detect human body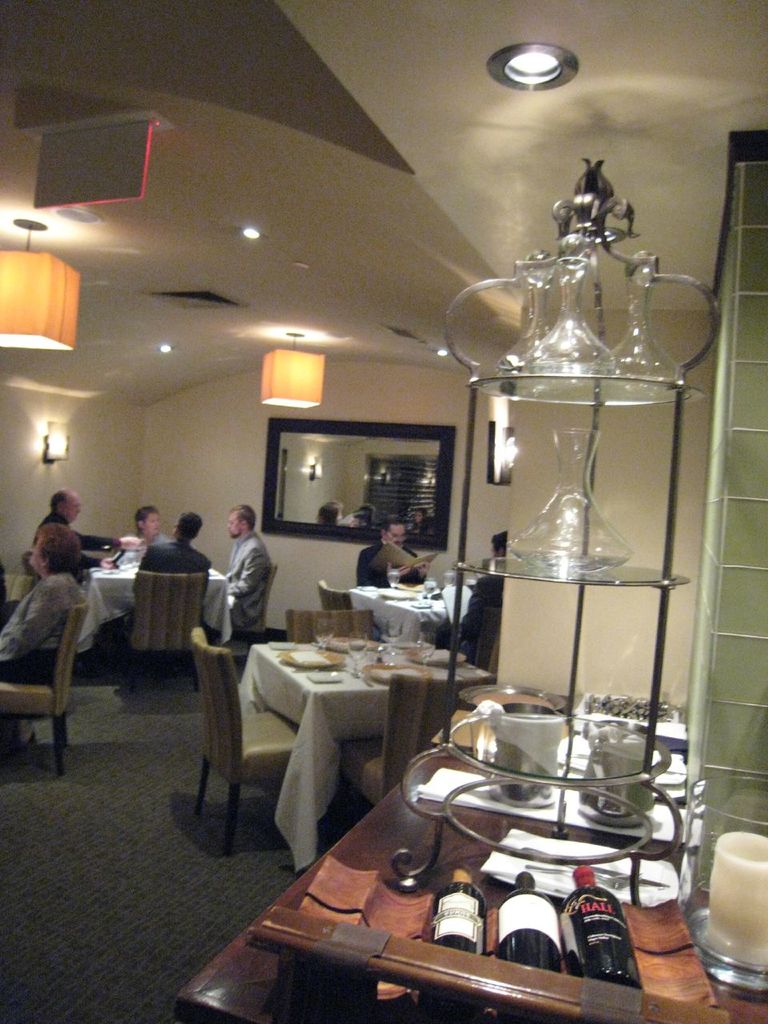
bbox=(35, 486, 93, 636)
